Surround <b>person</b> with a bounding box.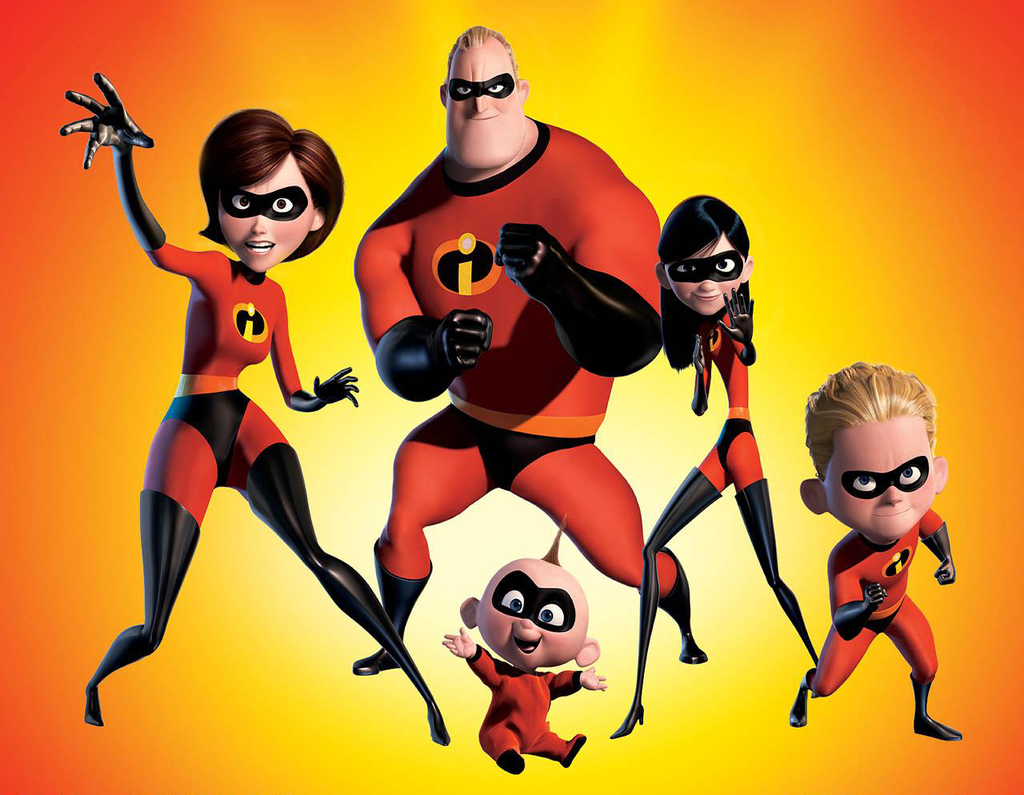
crop(58, 72, 456, 742).
